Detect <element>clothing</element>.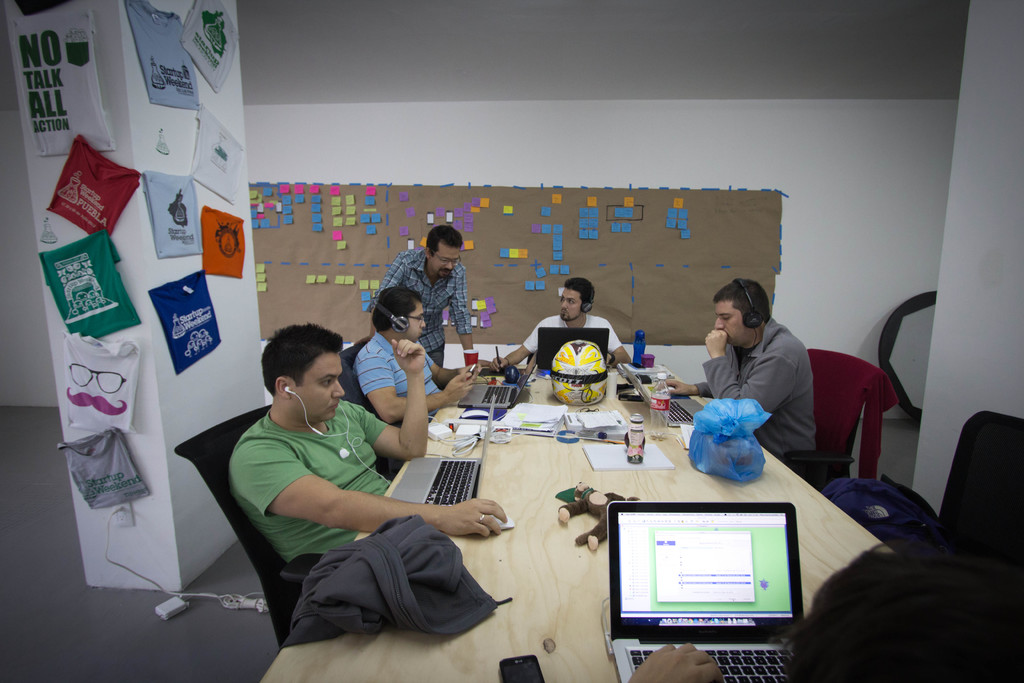
Detected at Rect(696, 320, 819, 473).
